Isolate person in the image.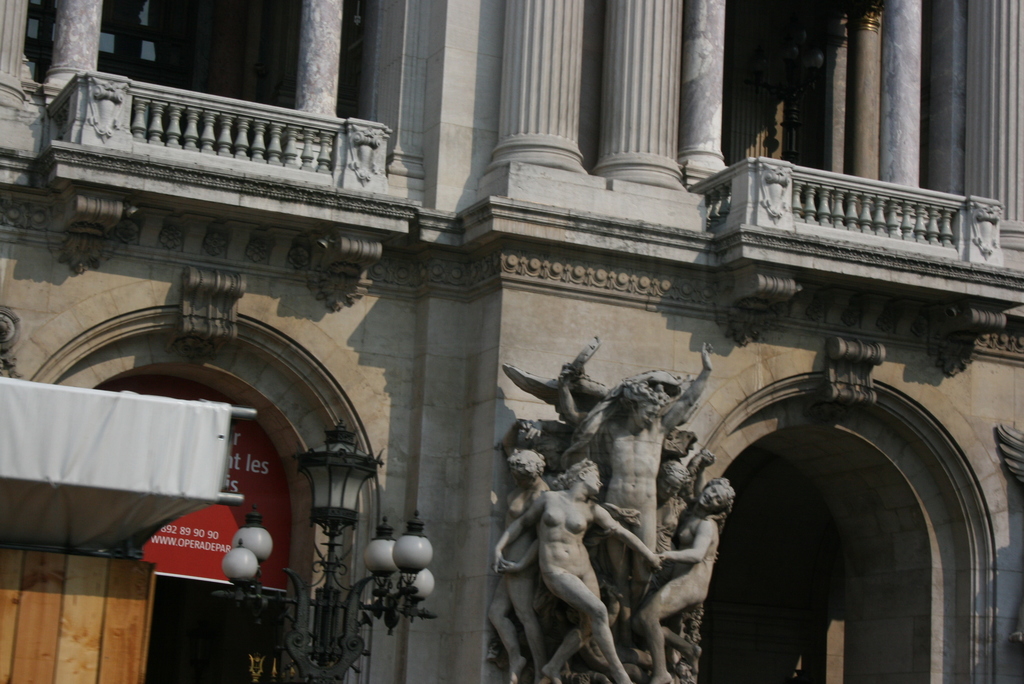
Isolated region: BBox(660, 459, 698, 661).
